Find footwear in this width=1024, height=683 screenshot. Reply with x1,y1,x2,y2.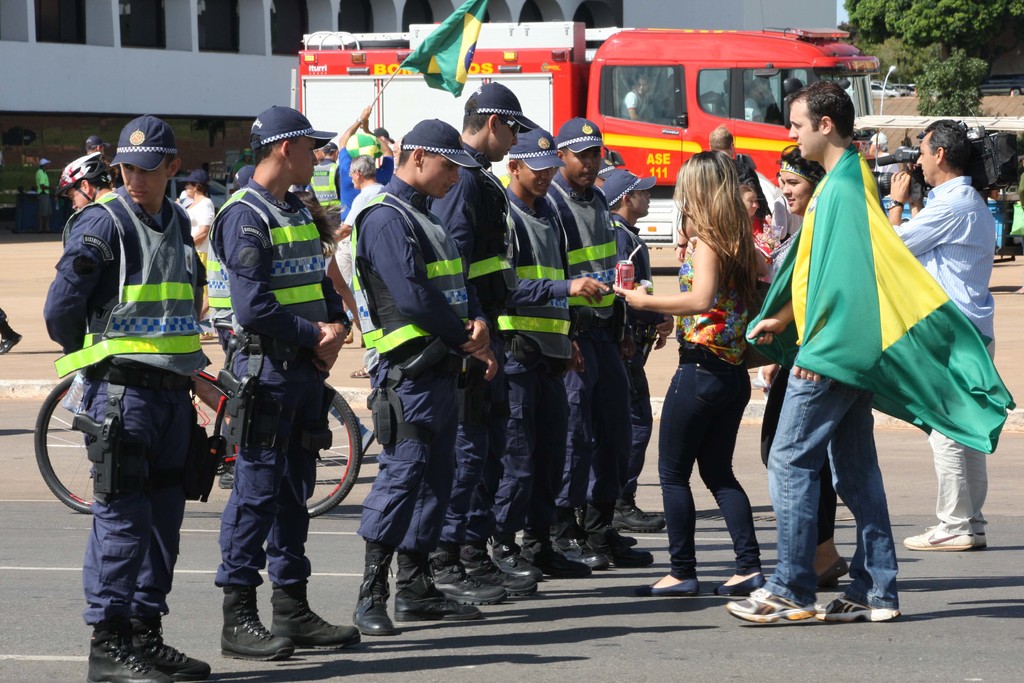
355,545,396,634.
